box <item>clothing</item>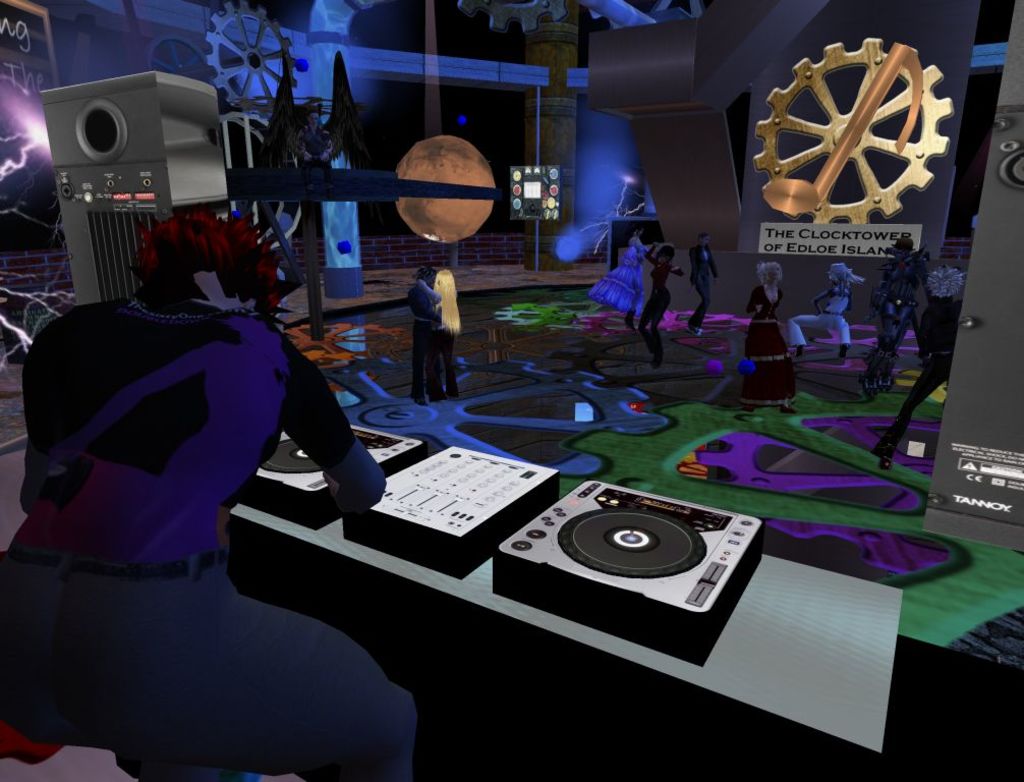
<box>292,124,339,170</box>
